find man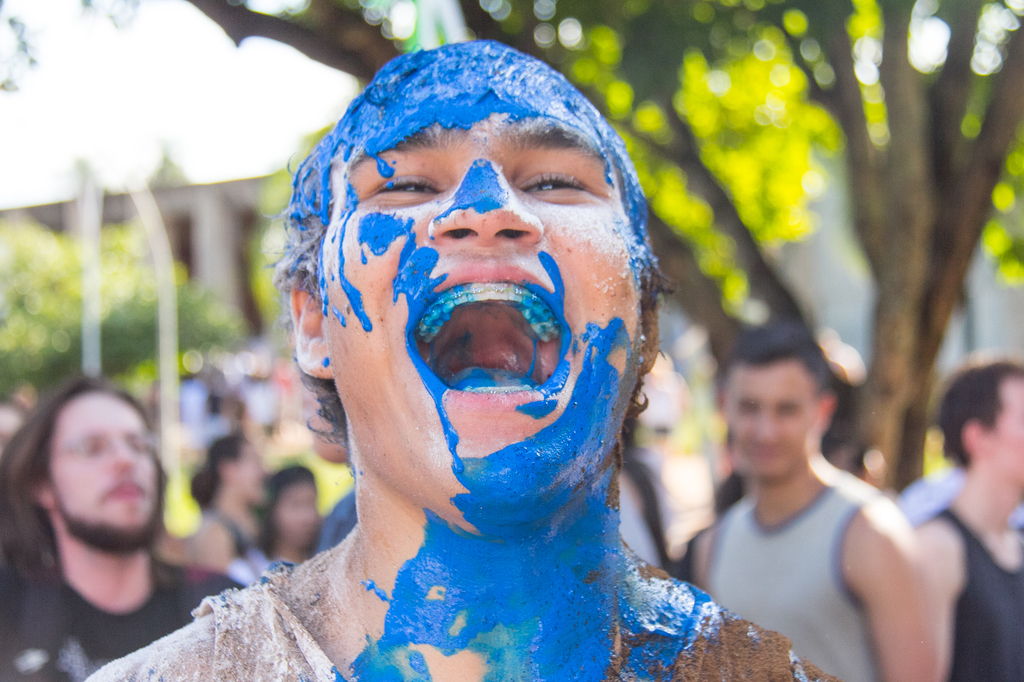
x1=682, y1=322, x2=931, y2=681
